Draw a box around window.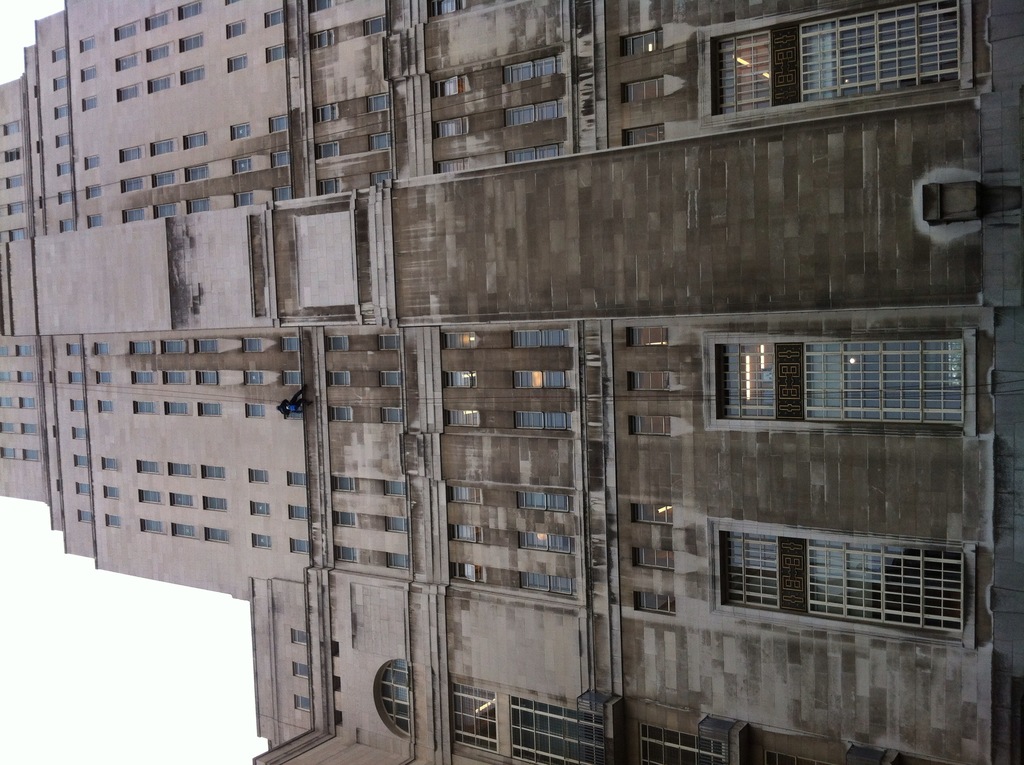
bbox(56, 78, 67, 90).
